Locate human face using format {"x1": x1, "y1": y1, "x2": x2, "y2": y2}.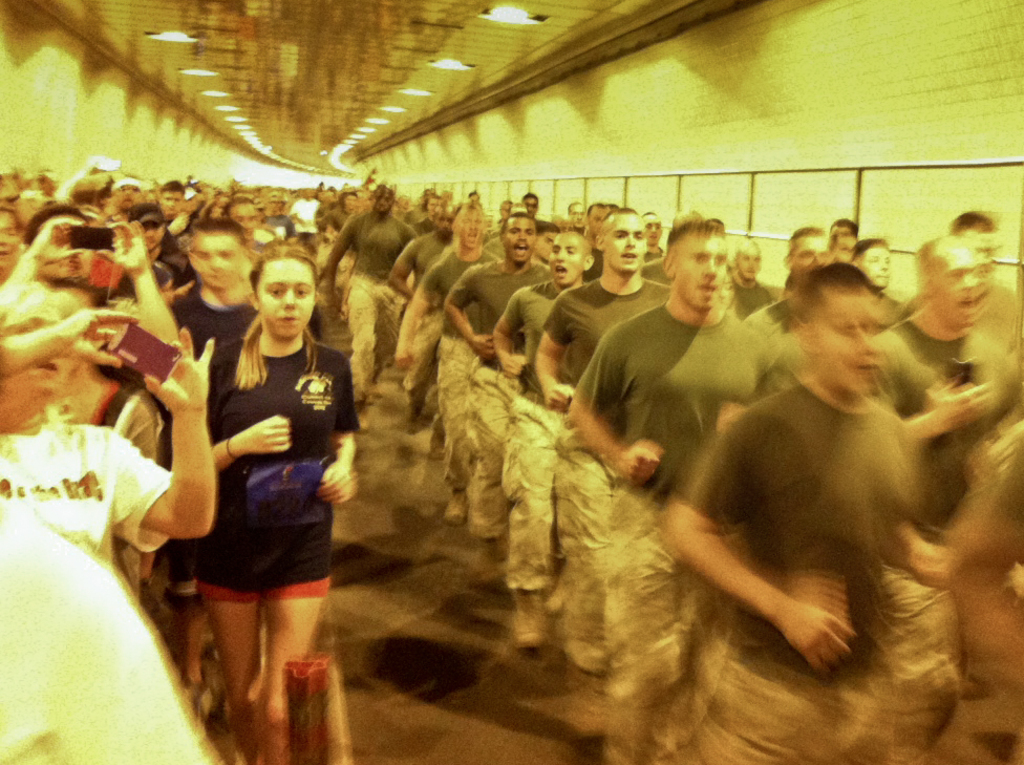
{"x1": 0, "y1": 210, "x2": 16, "y2": 270}.
